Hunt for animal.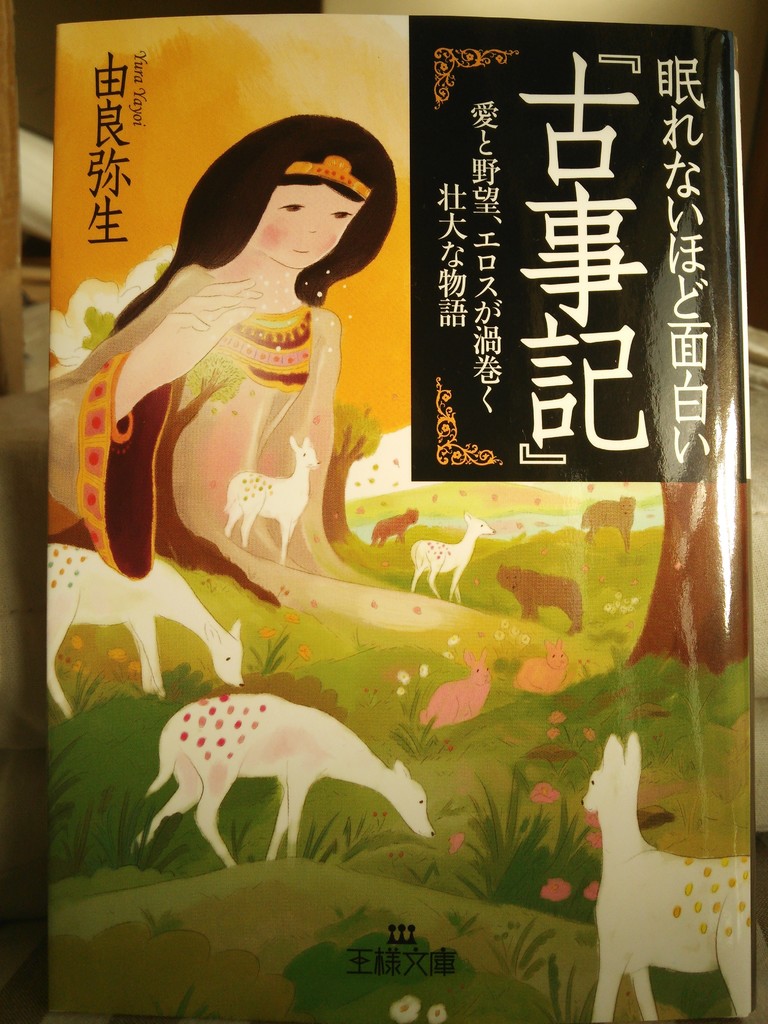
Hunted down at region(44, 543, 247, 714).
